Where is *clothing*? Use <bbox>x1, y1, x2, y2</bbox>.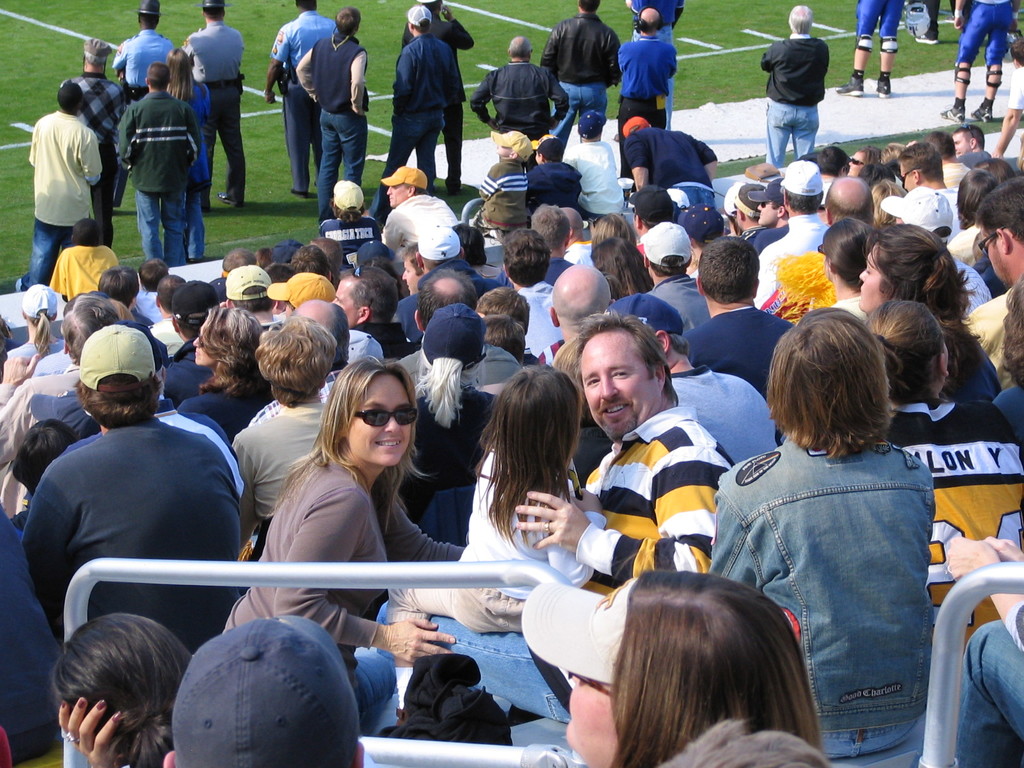
<bbox>27, 104, 99, 287</bbox>.
